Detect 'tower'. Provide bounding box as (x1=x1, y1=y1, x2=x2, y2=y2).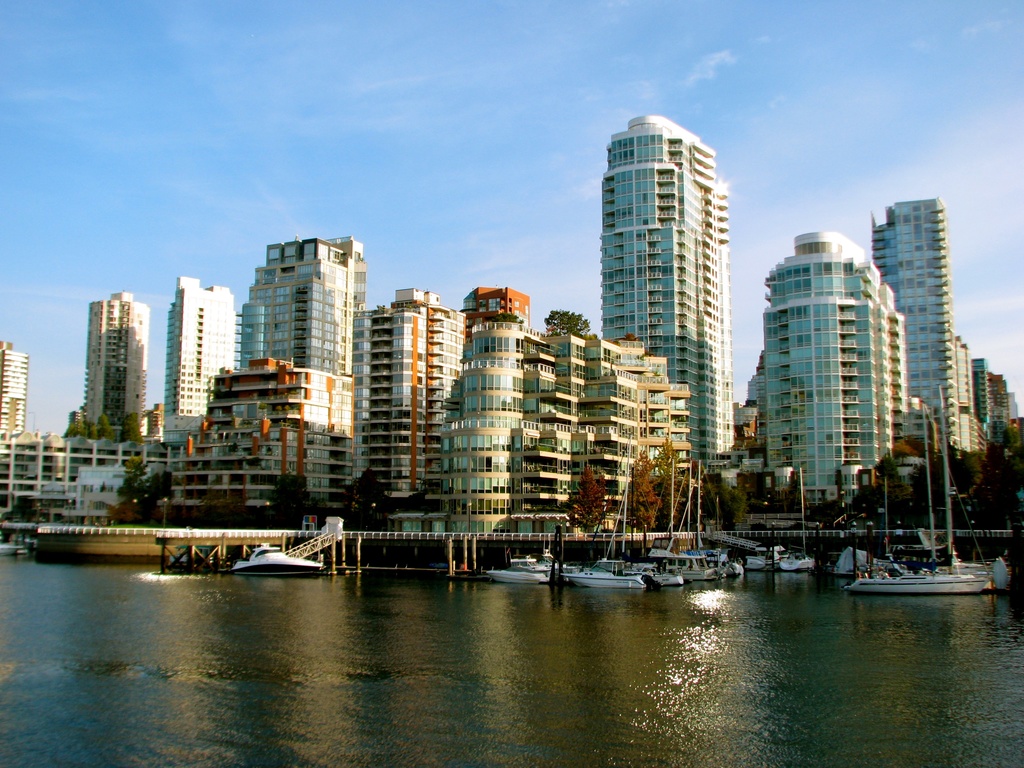
(x1=580, y1=323, x2=705, y2=524).
